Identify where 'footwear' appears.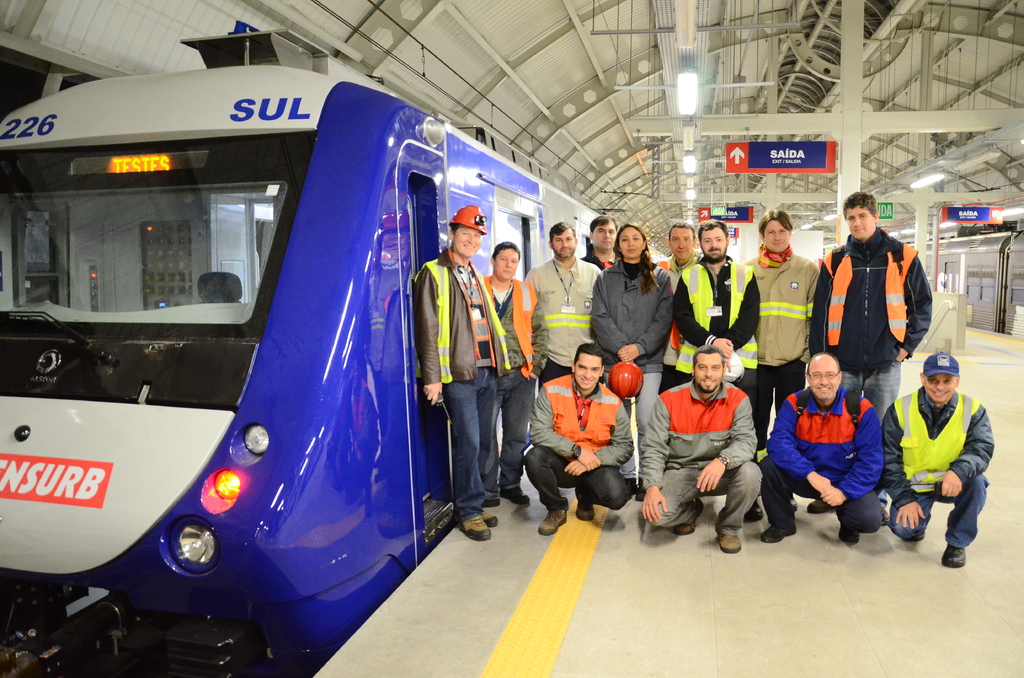
Appears at bbox=[715, 533, 740, 552].
